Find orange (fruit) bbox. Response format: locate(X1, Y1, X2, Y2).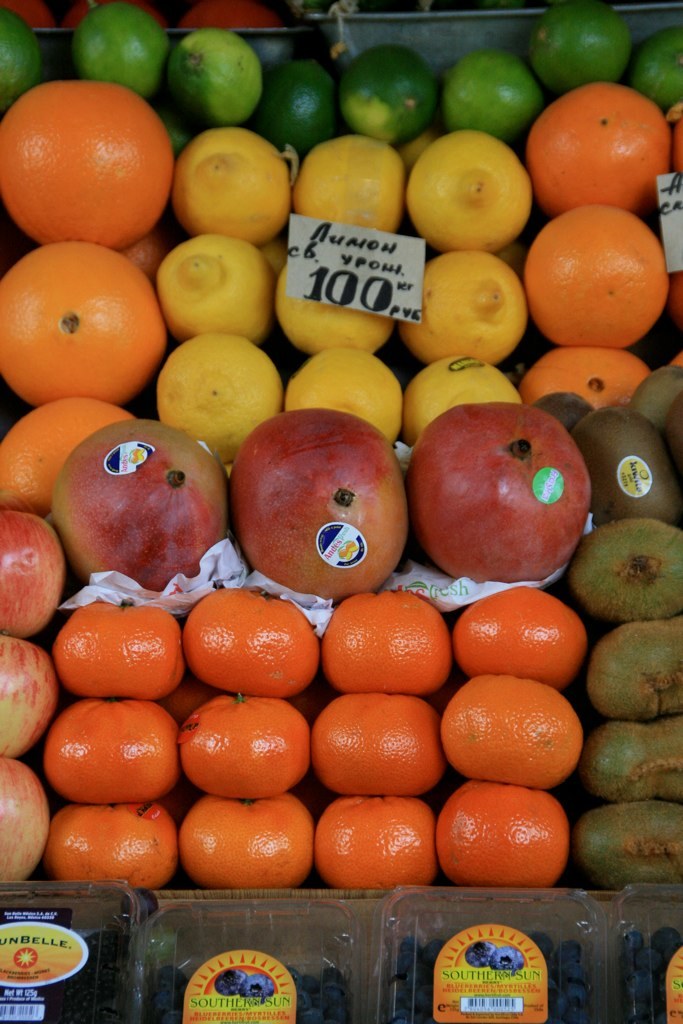
locate(186, 590, 319, 711).
